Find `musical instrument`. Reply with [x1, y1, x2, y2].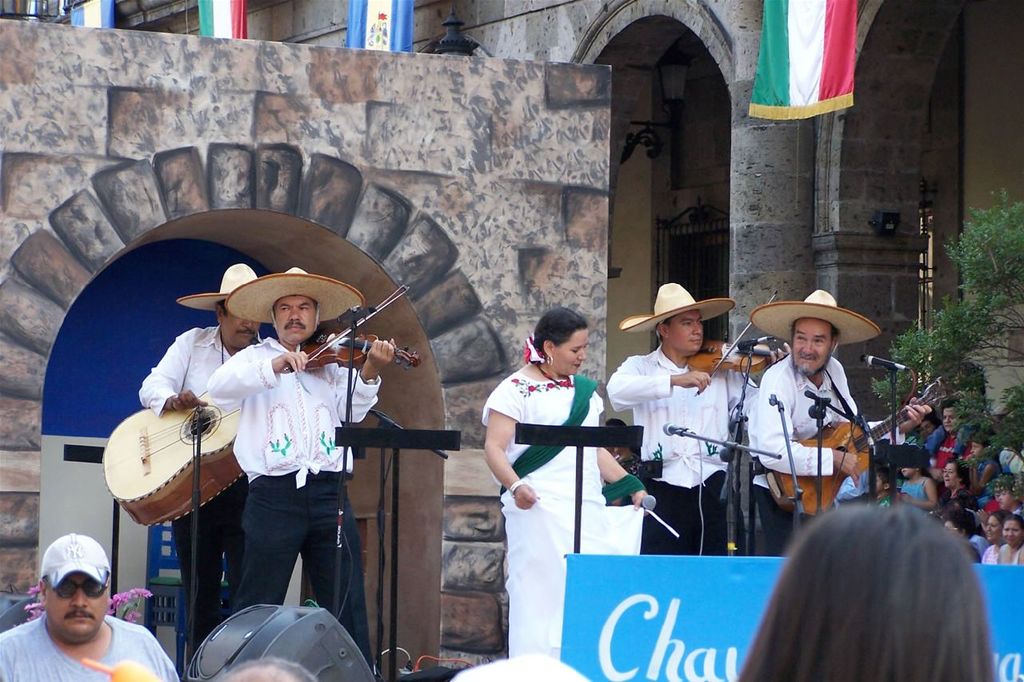
[681, 280, 796, 418].
